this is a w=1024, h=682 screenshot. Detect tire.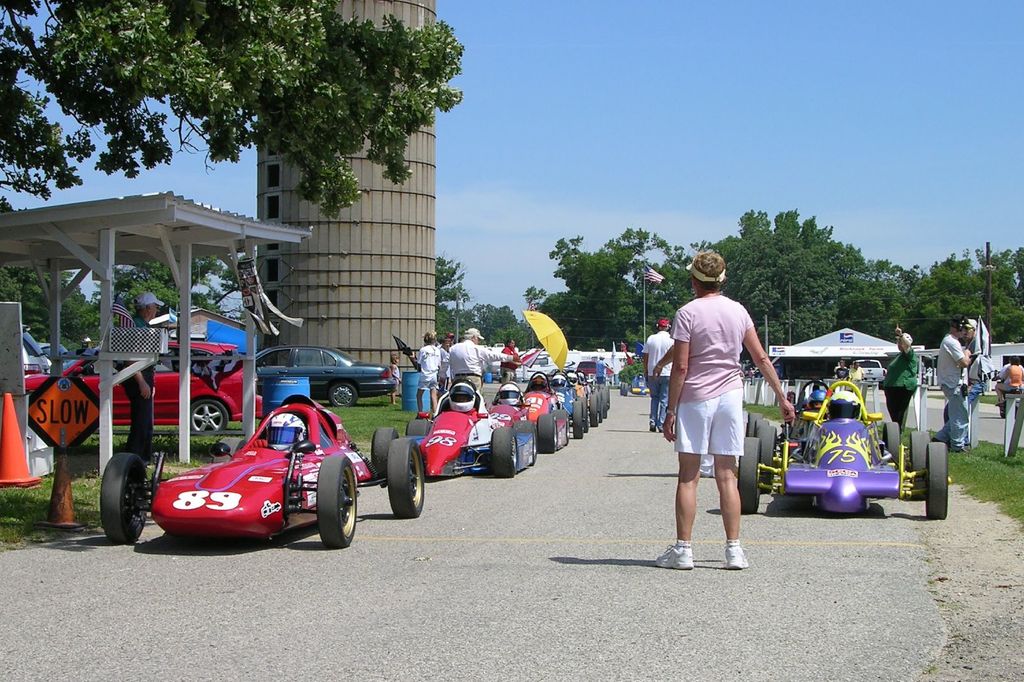
760,426,776,487.
